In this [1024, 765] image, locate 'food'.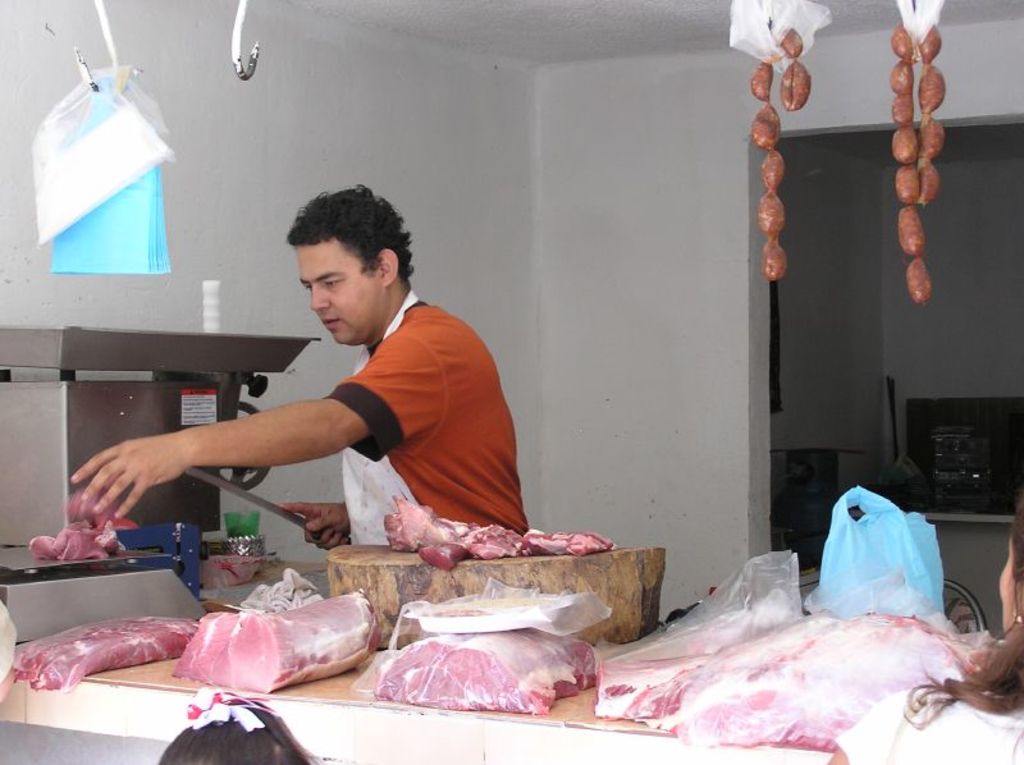
Bounding box: box(230, 594, 369, 686).
